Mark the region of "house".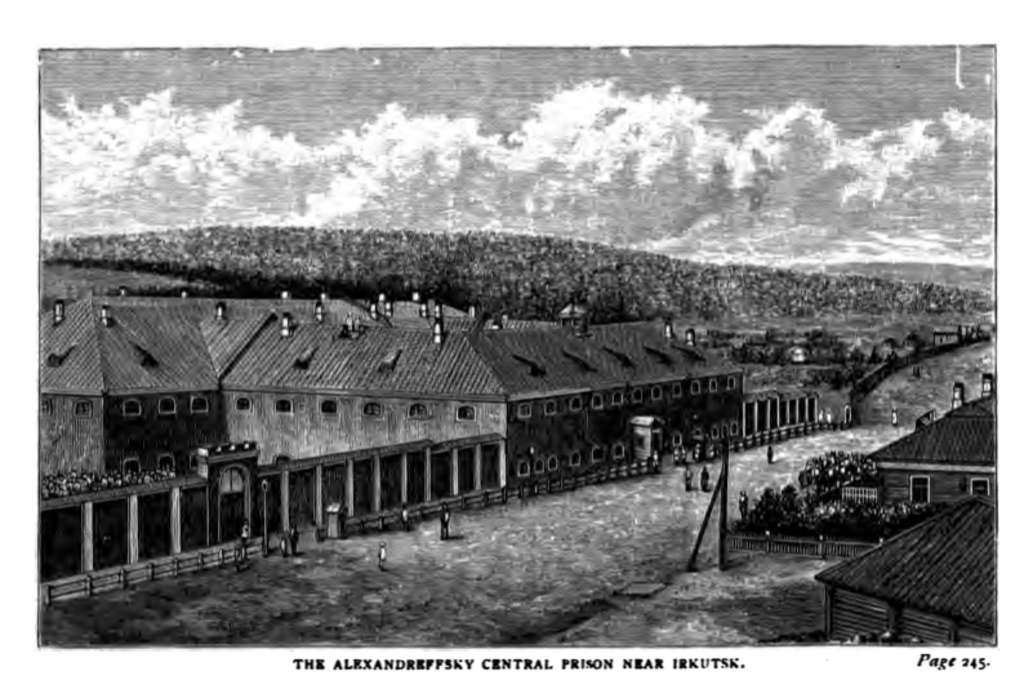
Region: {"left": 805, "top": 481, "right": 1003, "bottom": 654}.
